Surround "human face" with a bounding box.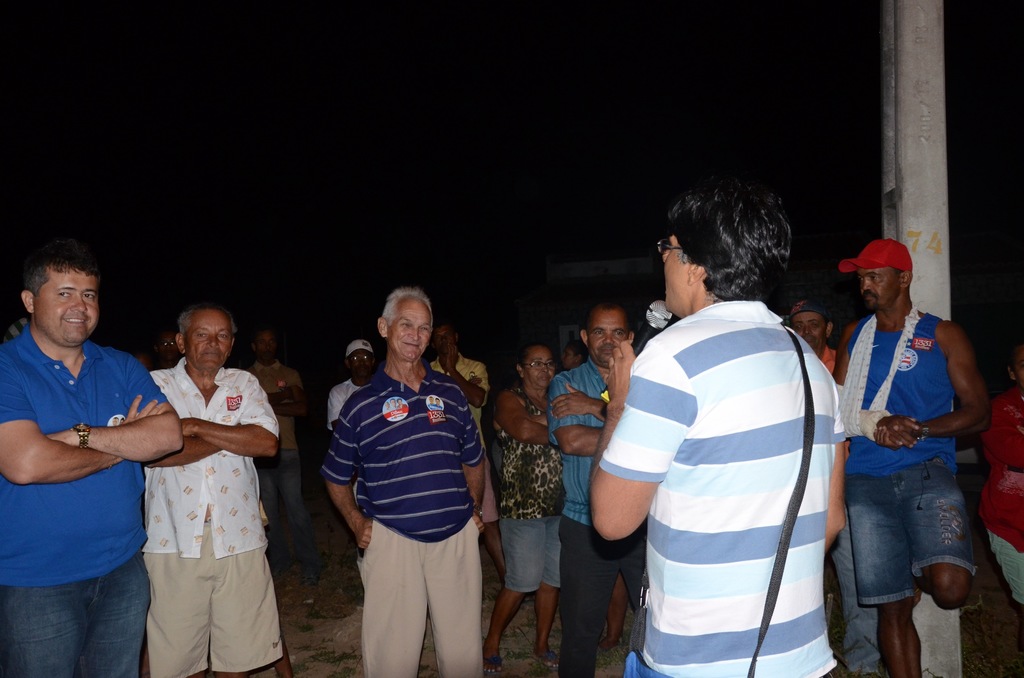
select_region(188, 307, 233, 375).
